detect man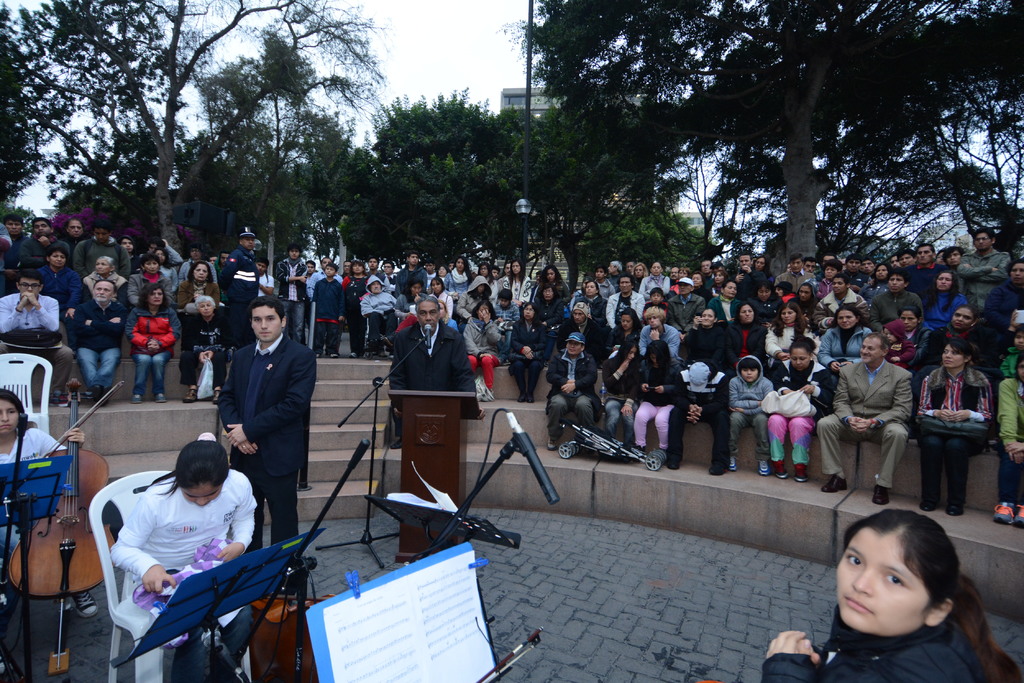
(left=900, top=246, right=945, bottom=306)
